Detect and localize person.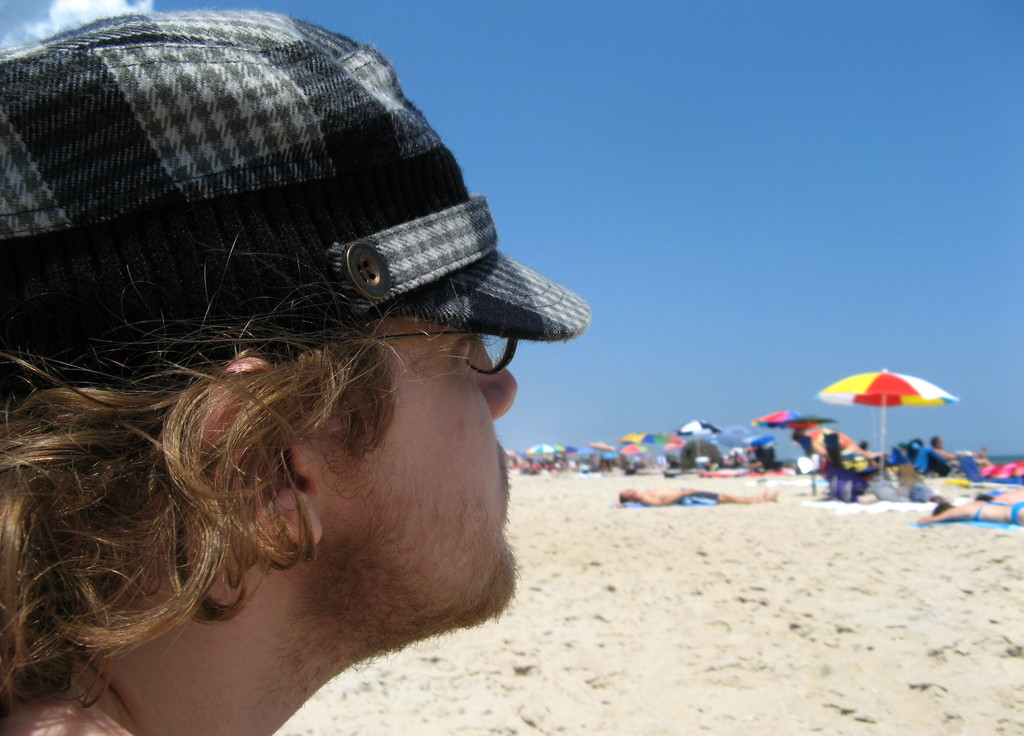
Localized at pyautogui.locateOnScreen(916, 499, 1023, 523).
